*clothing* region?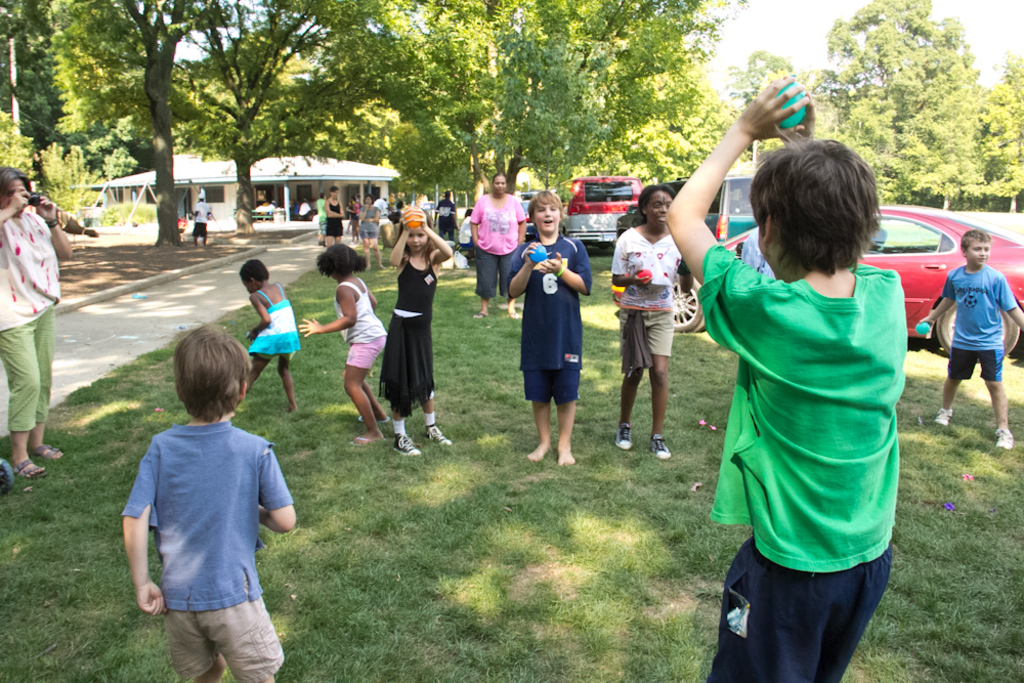
[left=0, top=200, right=61, bottom=435]
